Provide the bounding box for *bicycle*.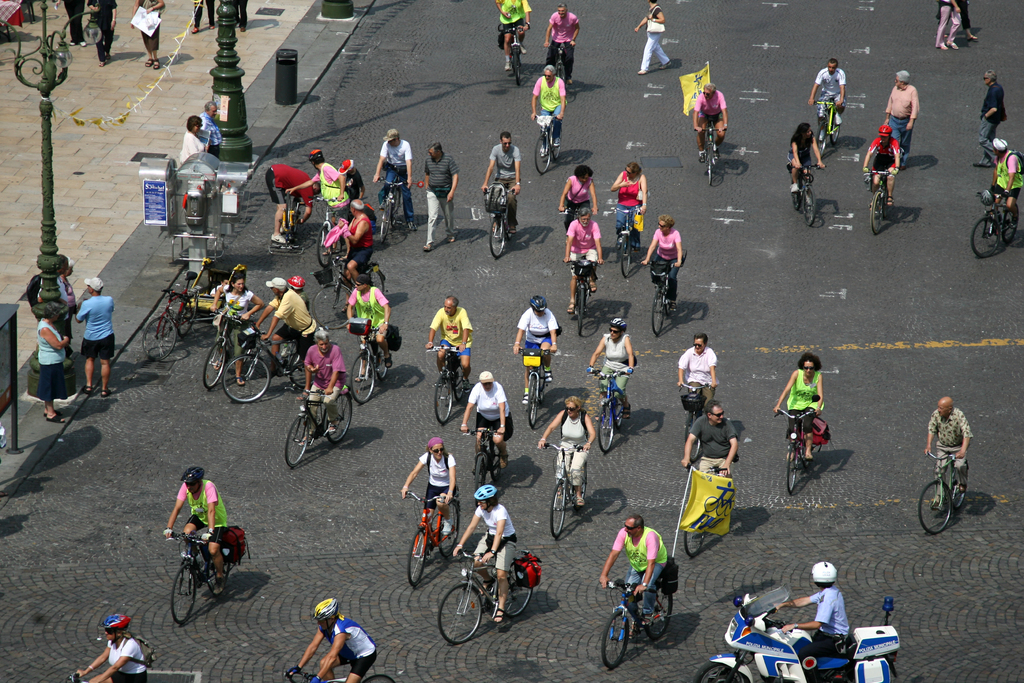
rect(612, 208, 646, 279).
